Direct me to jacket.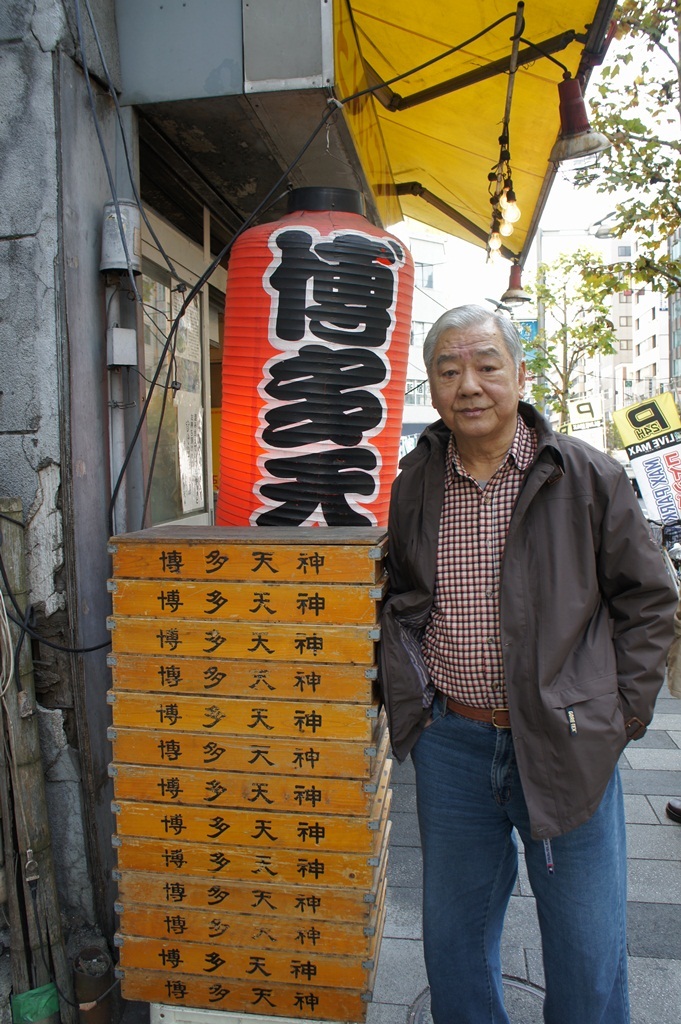
Direction: <box>374,346,663,826</box>.
